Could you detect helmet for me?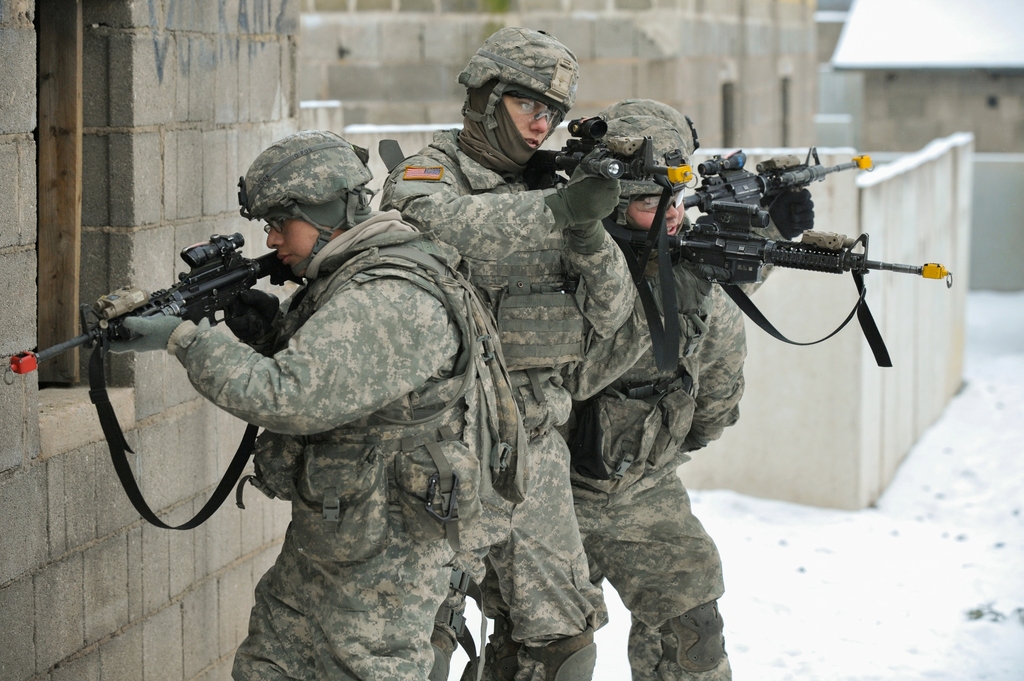
Detection result: [x1=456, y1=26, x2=587, y2=167].
